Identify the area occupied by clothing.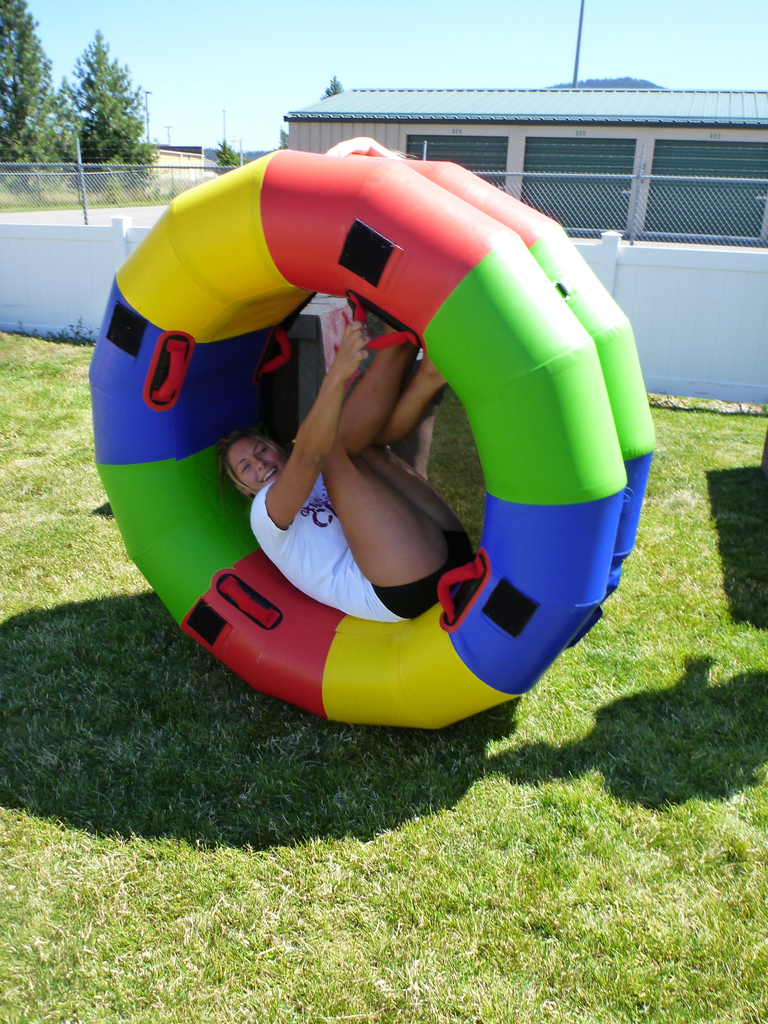
Area: region(243, 468, 448, 608).
